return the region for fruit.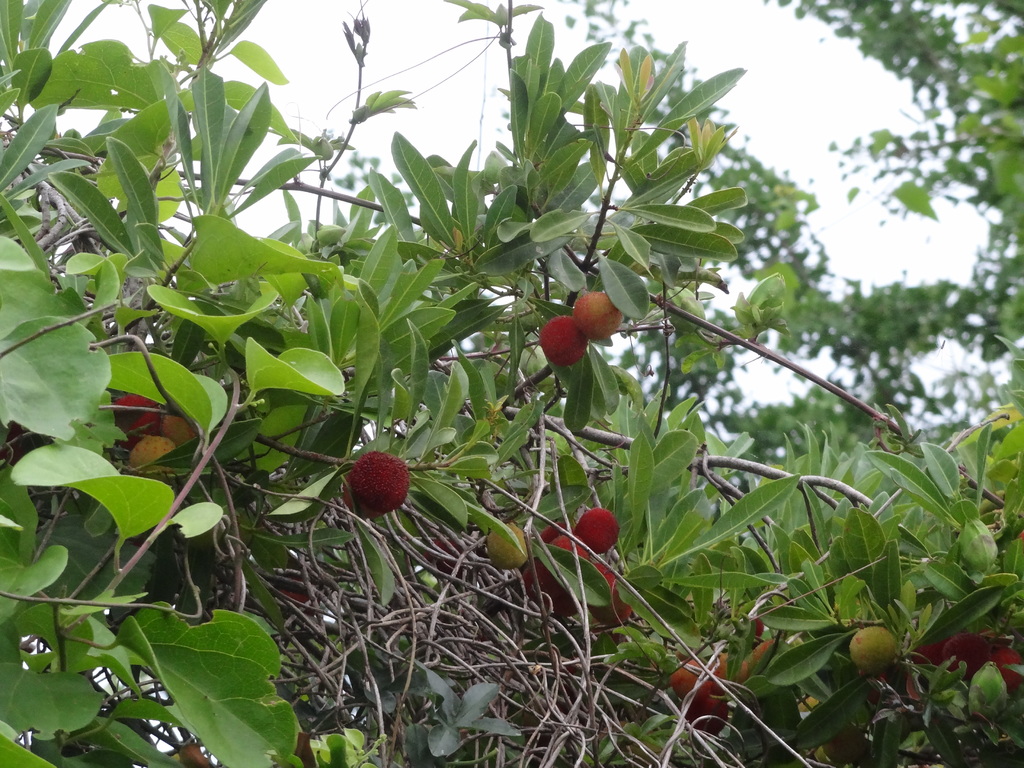
(285,730,329,767).
